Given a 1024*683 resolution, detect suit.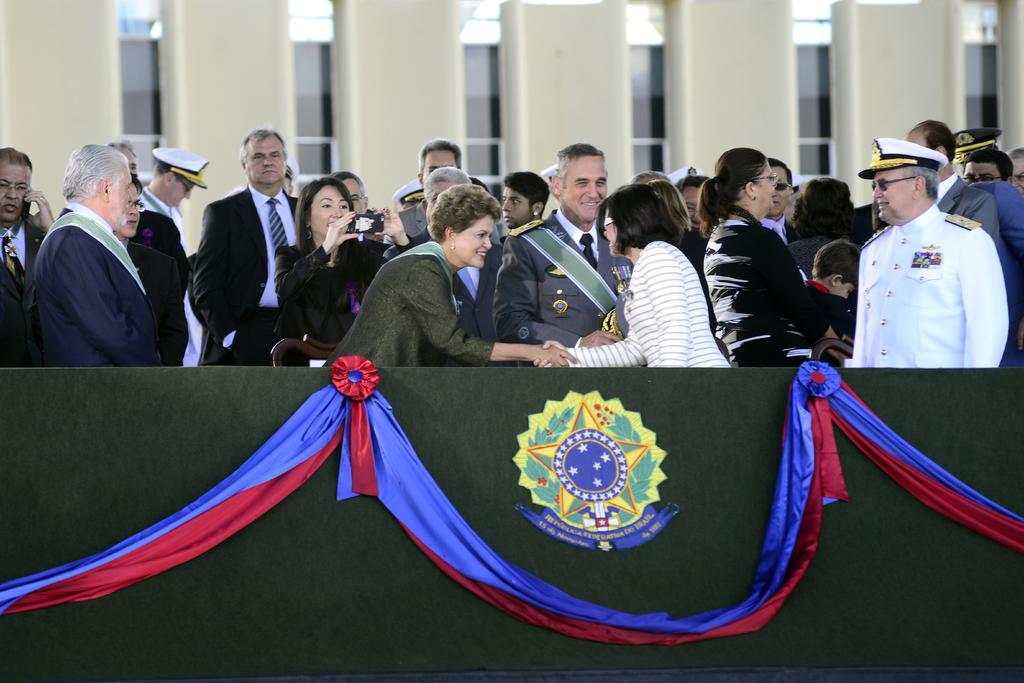
crop(181, 133, 292, 374).
